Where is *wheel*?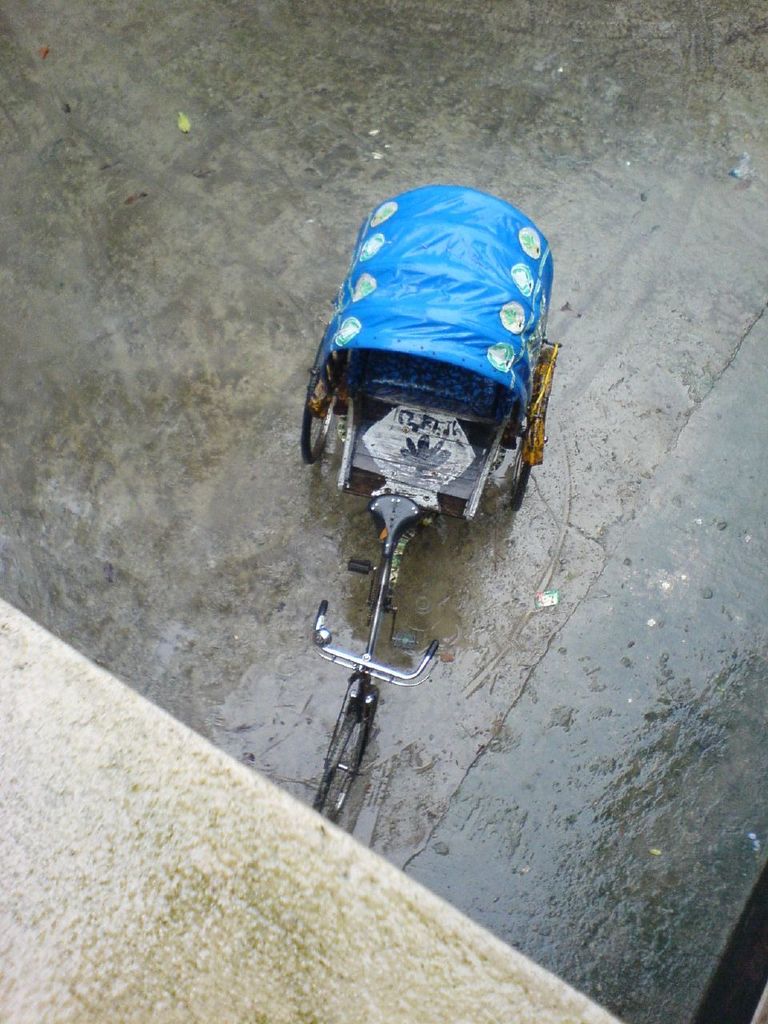
select_region(299, 339, 339, 465).
